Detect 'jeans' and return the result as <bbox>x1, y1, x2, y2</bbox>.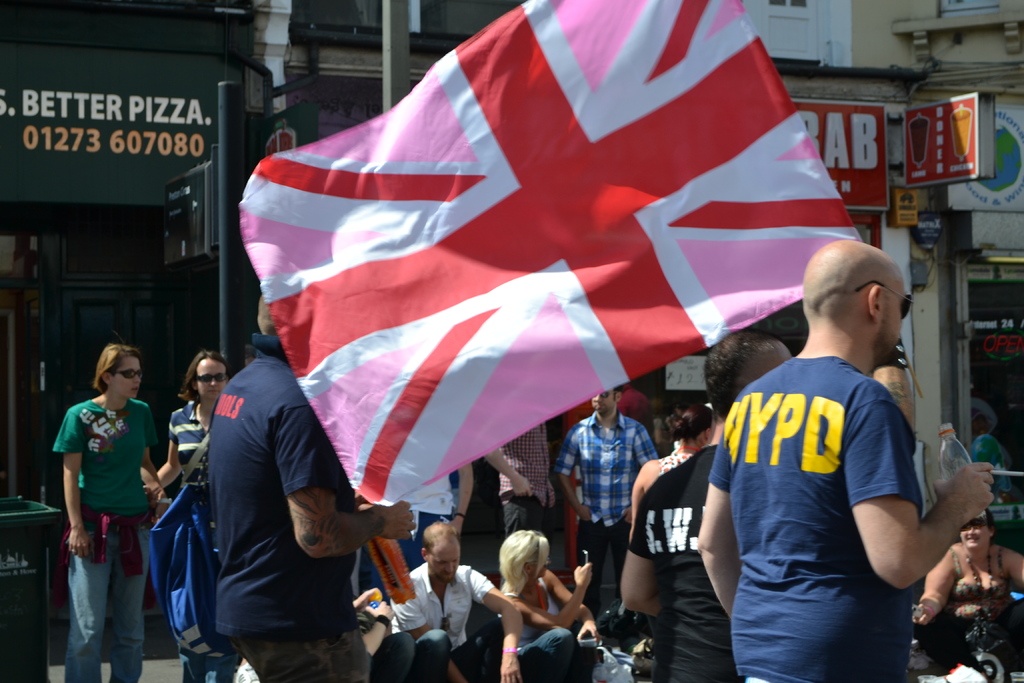
<bbox>56, 519, 151, 676</bbox>.
